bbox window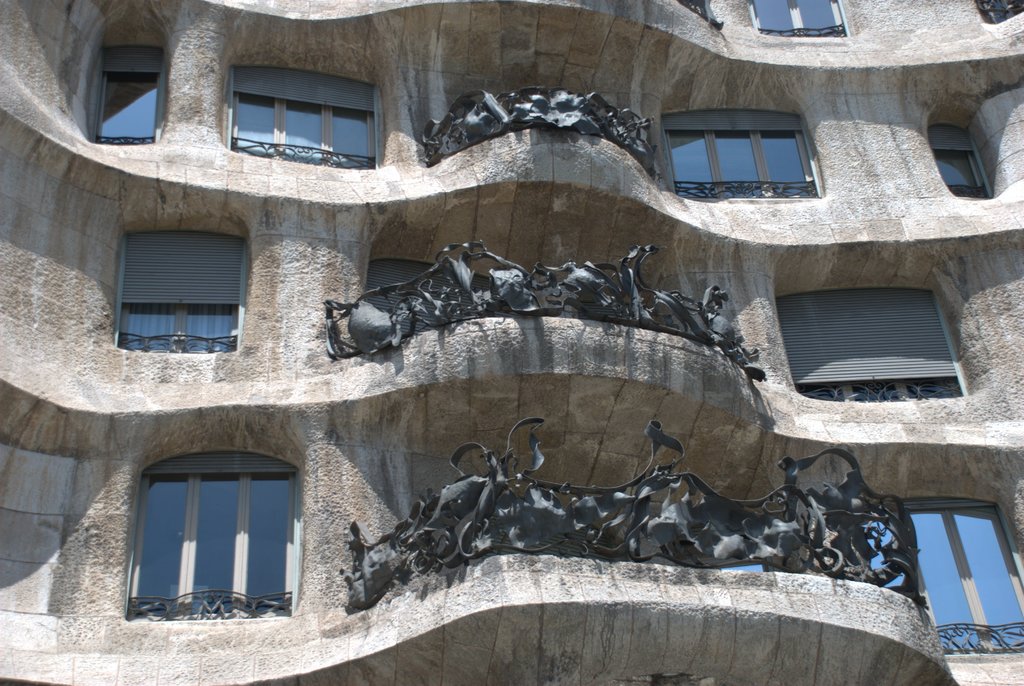
box(879, 488, 1023, 662)
